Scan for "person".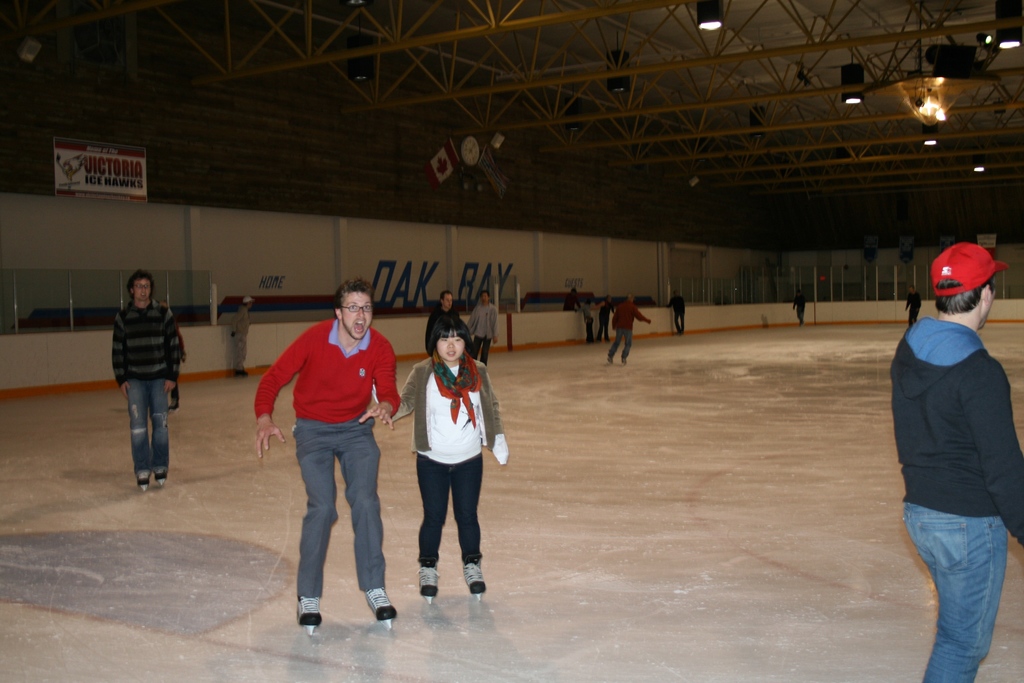
Scan result: box(884, 240, 1023, 682).
